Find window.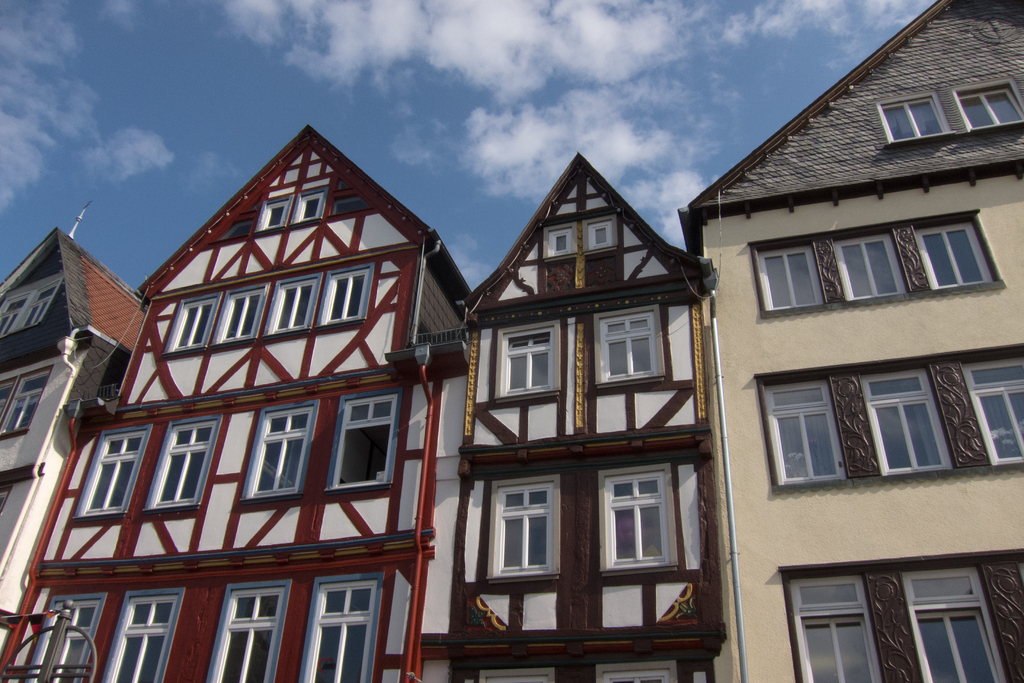
pyautogui.locateOnScreen(588, 456, 700, 598).
